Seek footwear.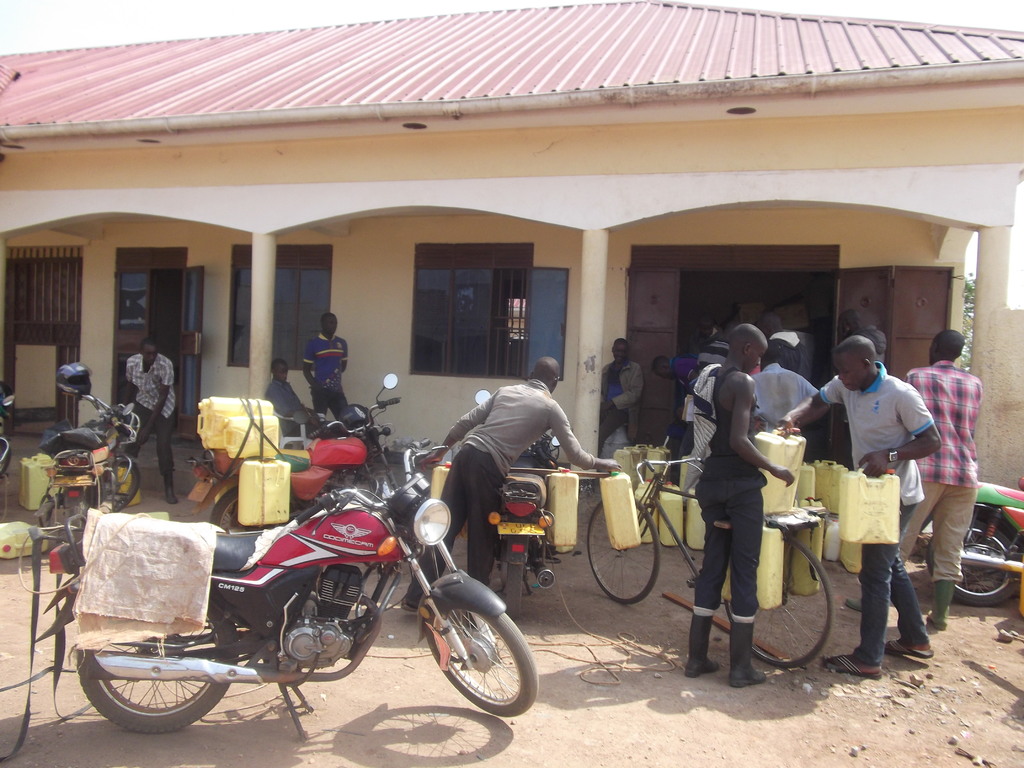
[165, 474, 177, 506].
